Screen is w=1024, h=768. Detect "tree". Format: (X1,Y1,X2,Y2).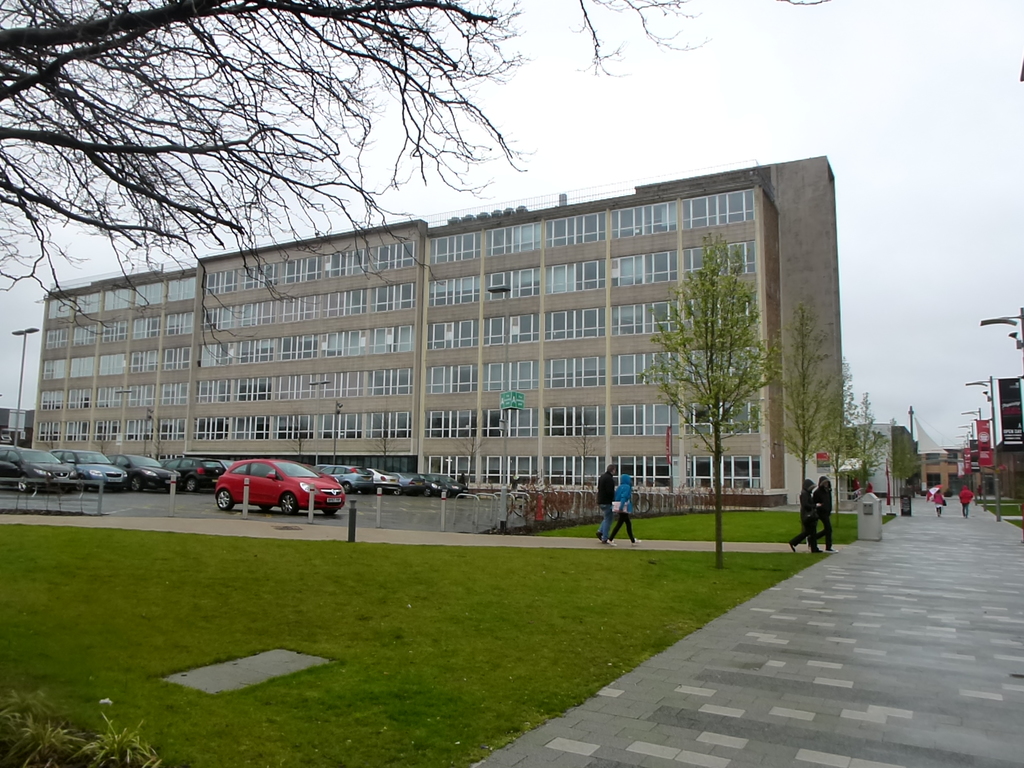
(0,0,835,342).
